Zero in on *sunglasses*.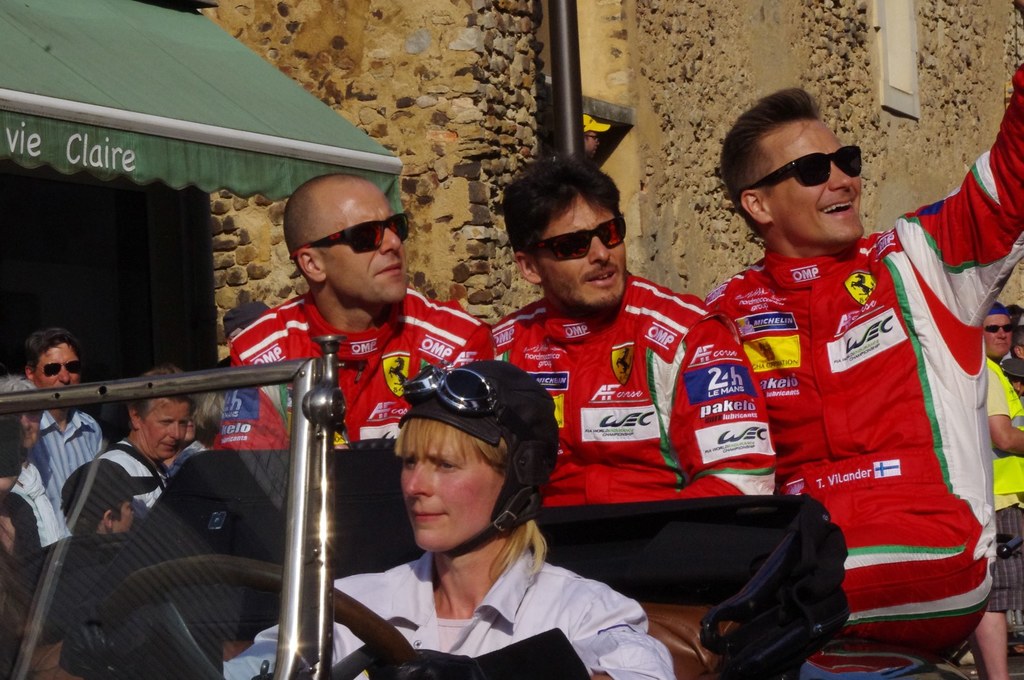
Zeroed in: region(533, 215, 618, 258).
